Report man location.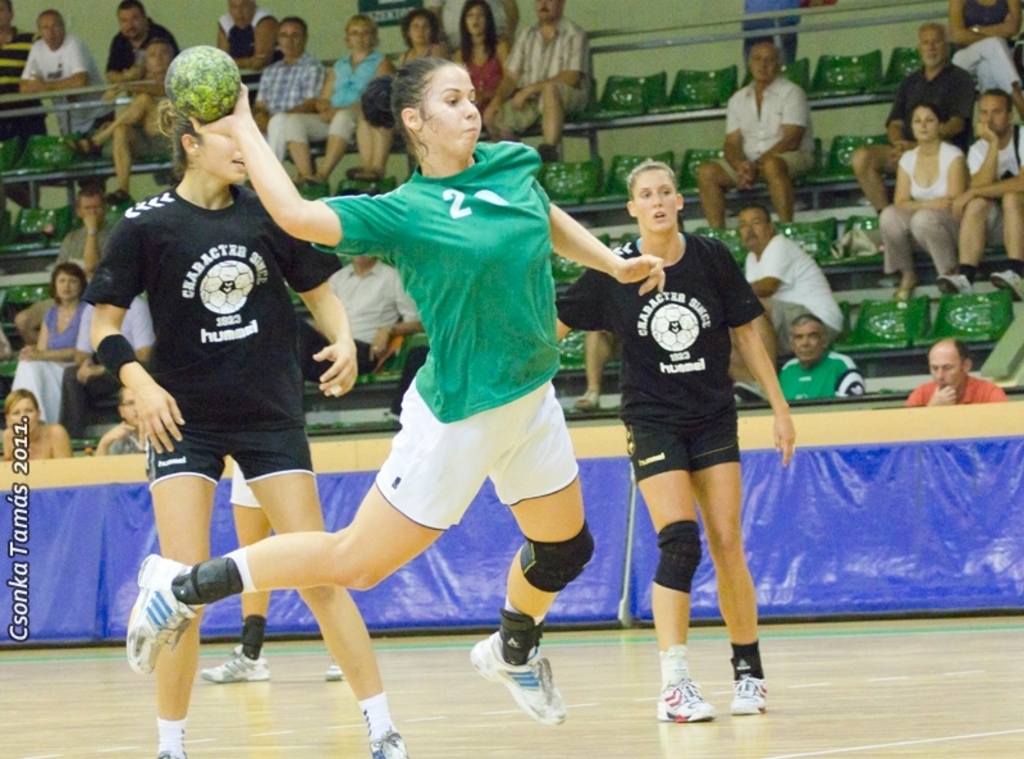
Report: 692:37:820:233.
